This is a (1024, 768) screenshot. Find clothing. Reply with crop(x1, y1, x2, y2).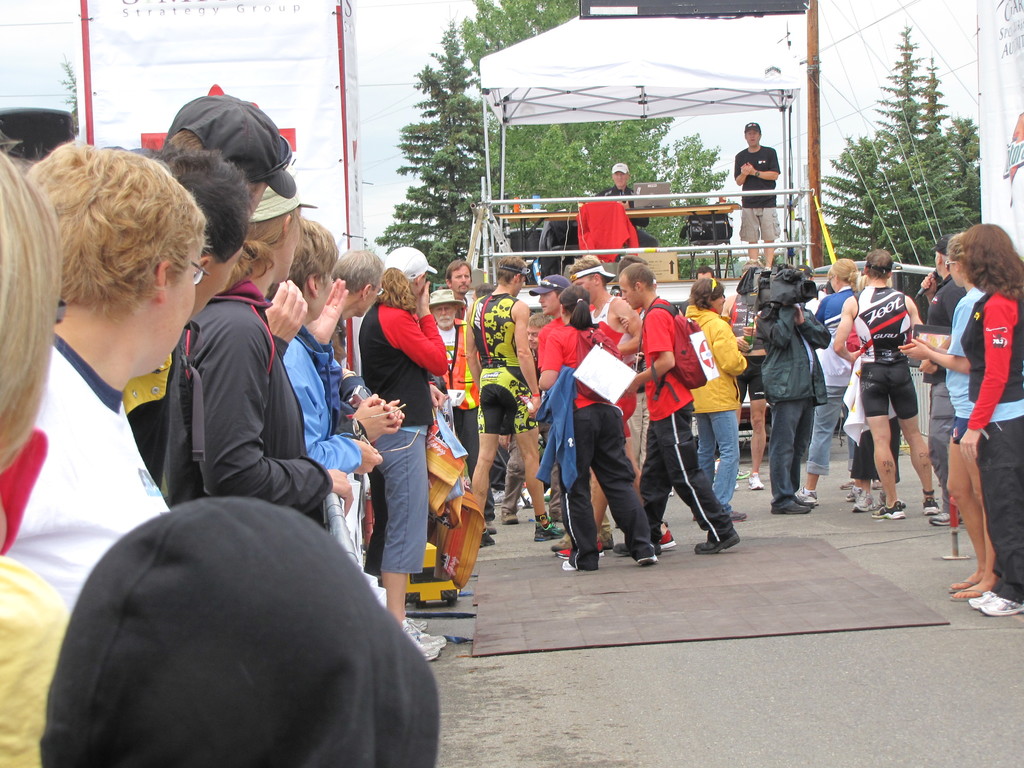
crop(797, 284, 859, 467).
